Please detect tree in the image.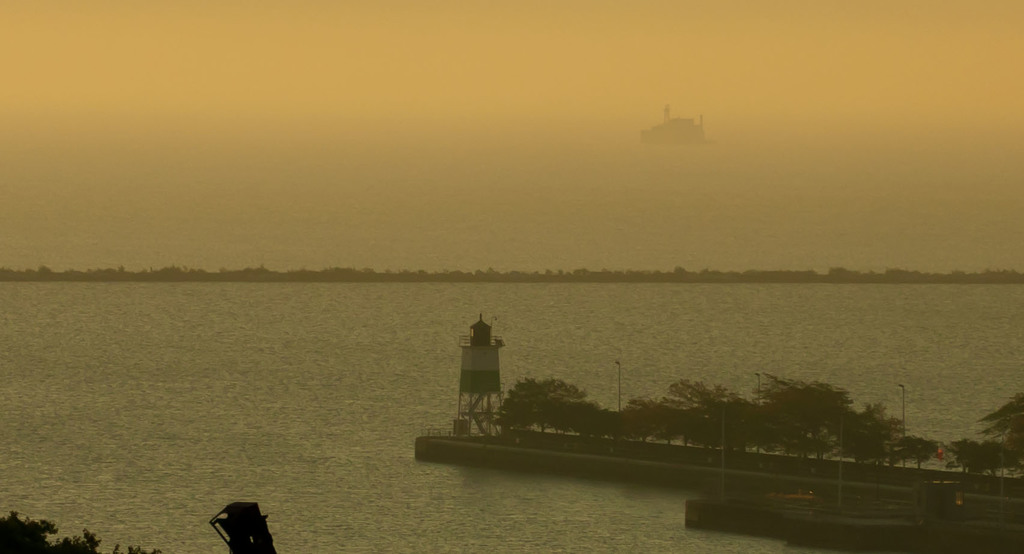
select_region(548, 399, 610, 437).
